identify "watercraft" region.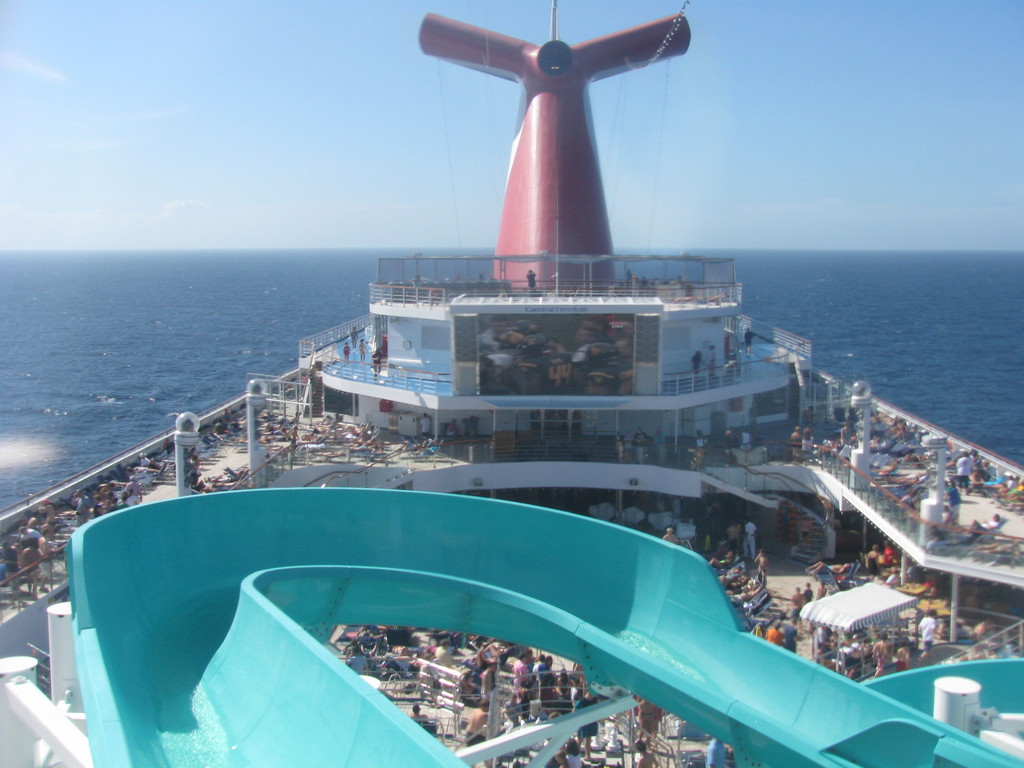
Region: [0,0,1023,767].
